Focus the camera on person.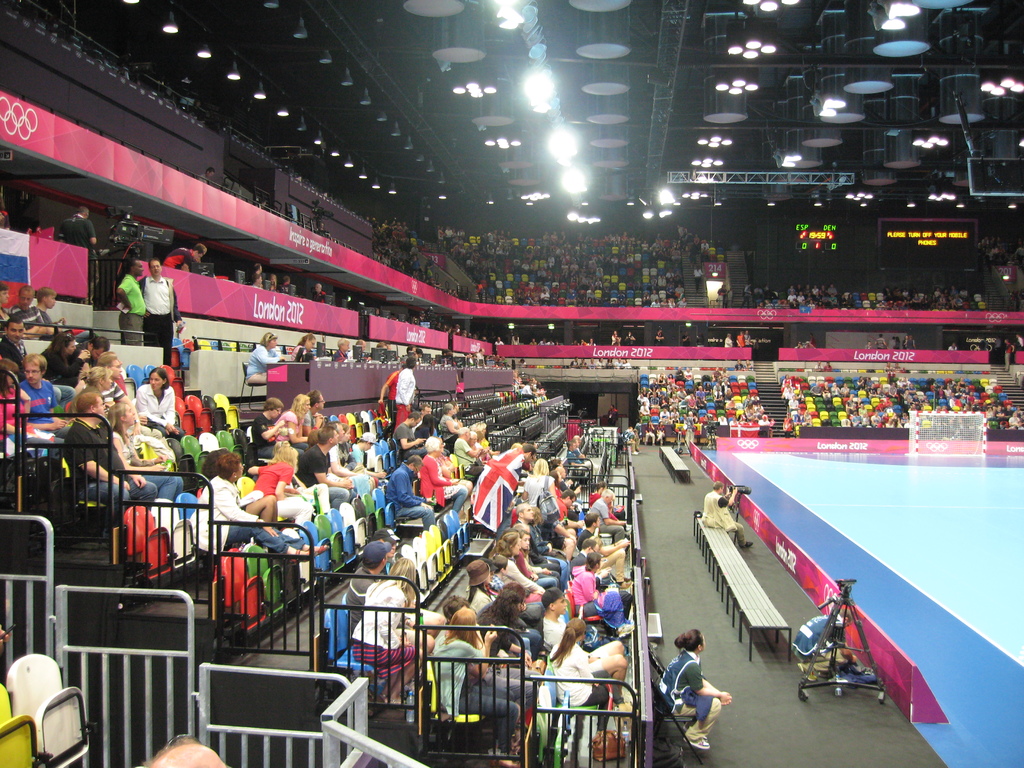
Focus region: <bbox>700, 482, 755, 549</bbox>.
